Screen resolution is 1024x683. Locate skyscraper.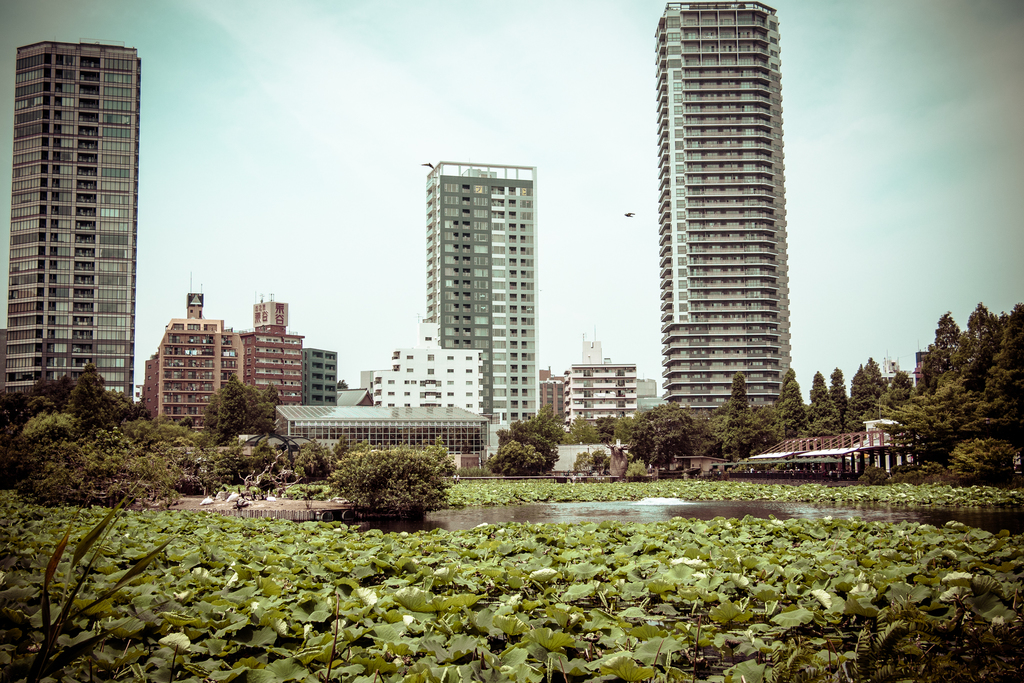
658,0,792,449.
